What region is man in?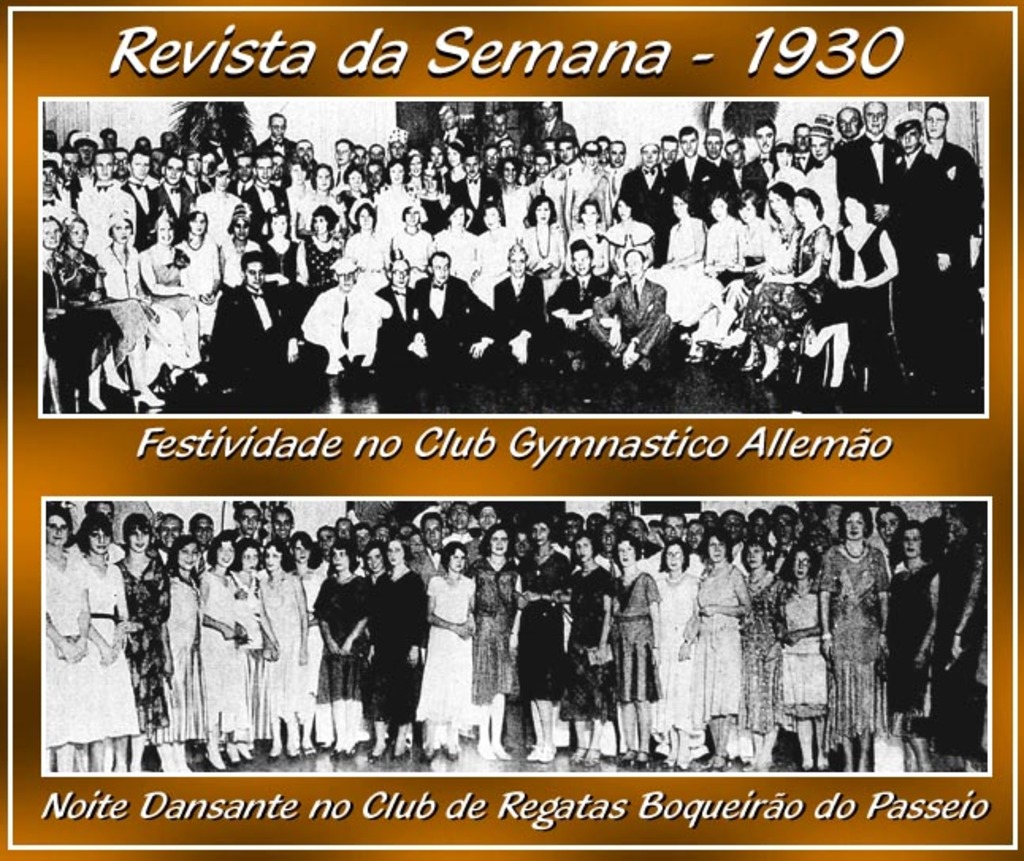
crop(246, 151, 285, 233).
